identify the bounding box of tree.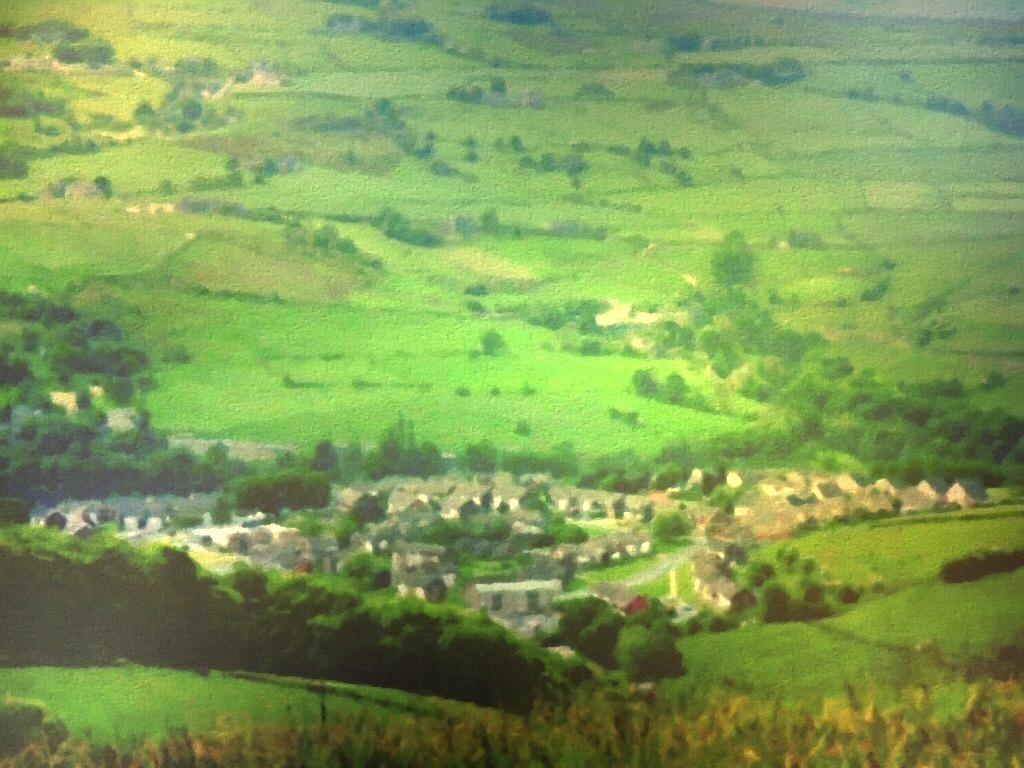
<box>506,133,524,152</box>.
